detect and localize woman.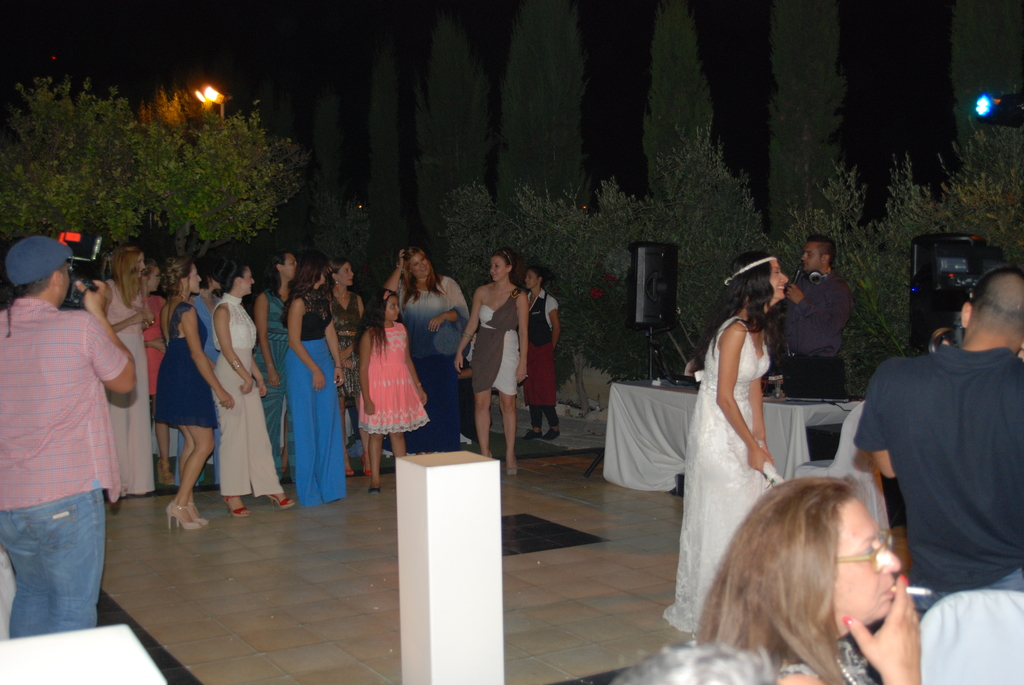
Localized at bbox(451, 247, 529, 471).
